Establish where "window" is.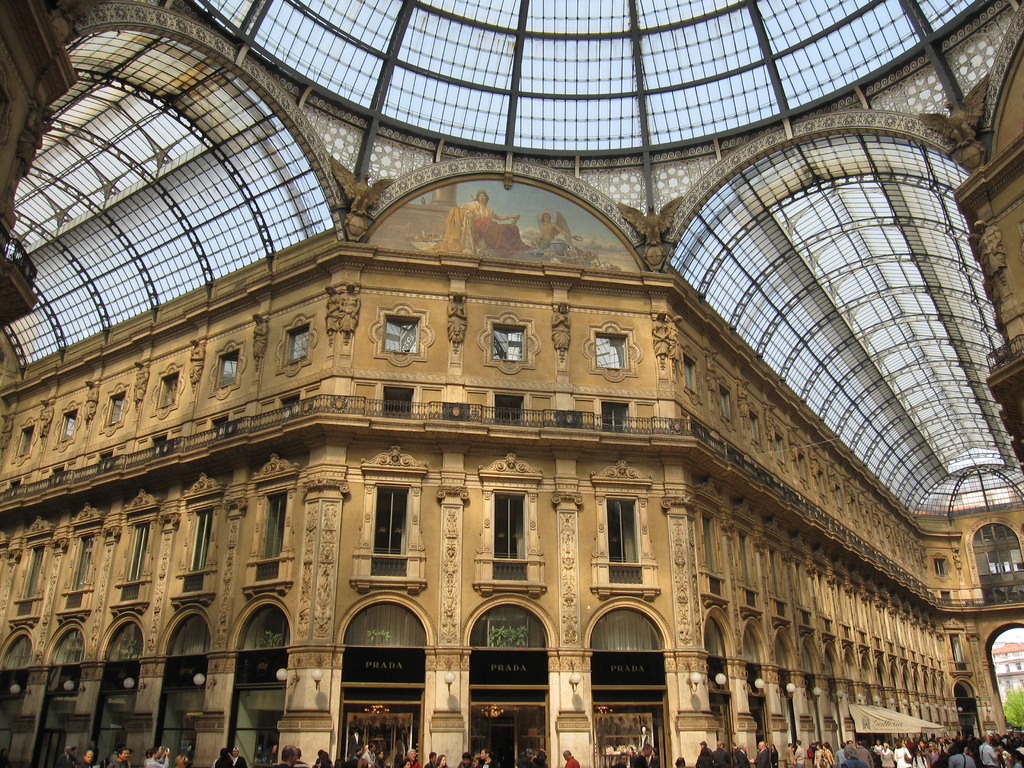
Established at <box>931,550,954,584</box>.
